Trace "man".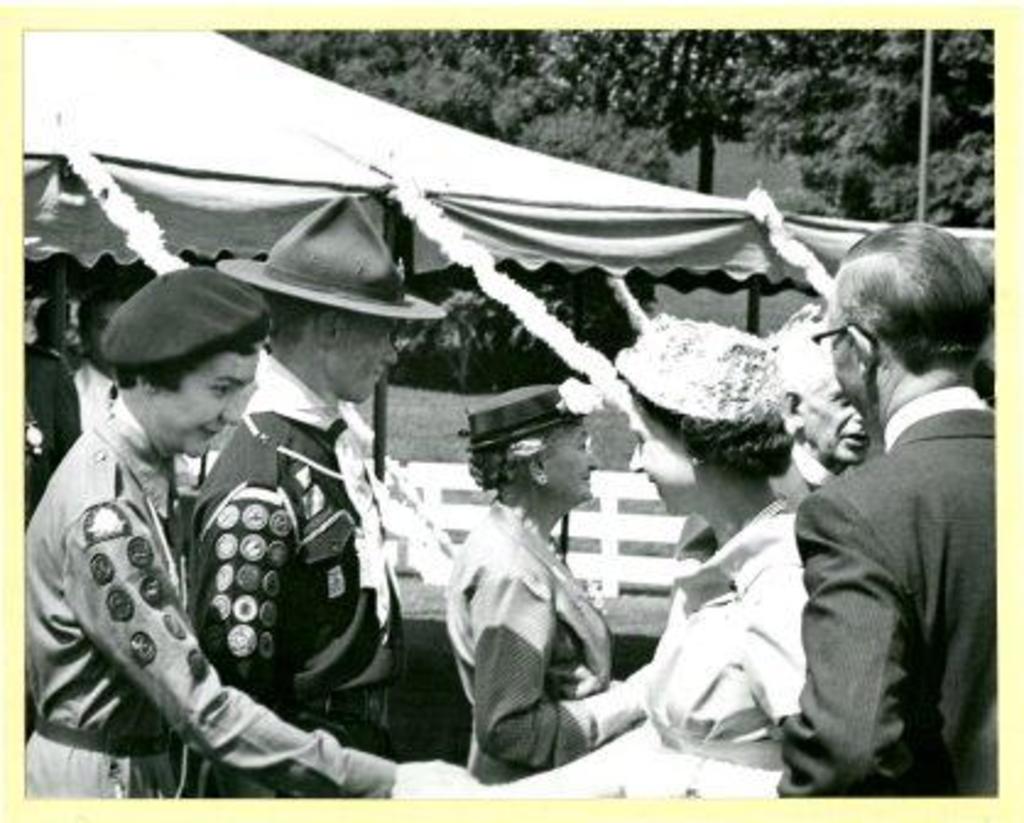
Traced to 767 326 875 517.
